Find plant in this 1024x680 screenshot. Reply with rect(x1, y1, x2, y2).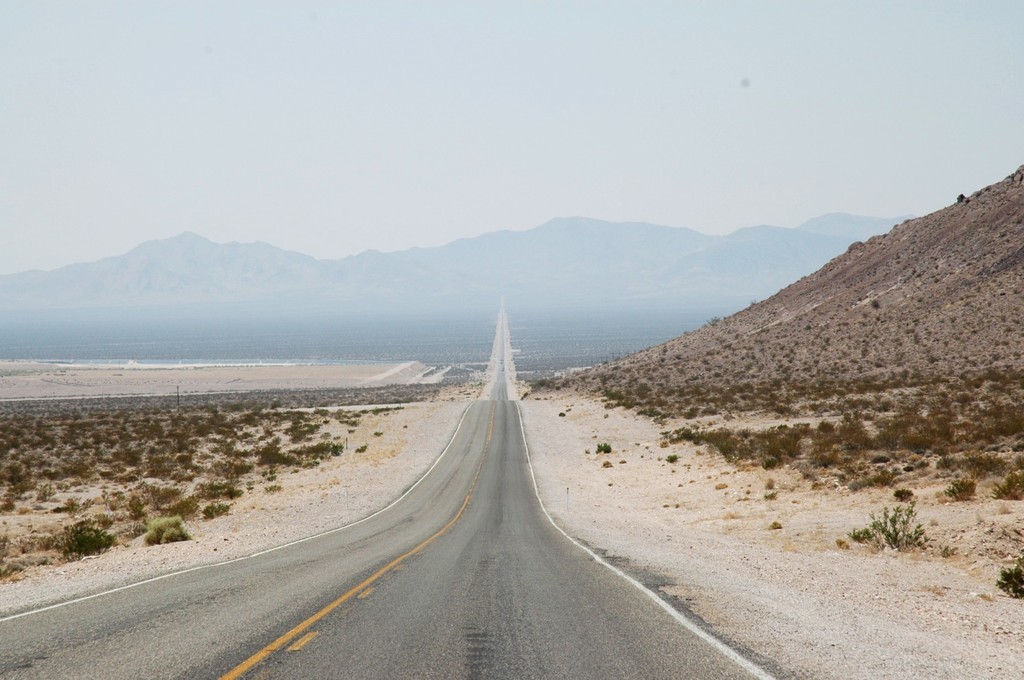
rect(842, 501, 936, 557).
